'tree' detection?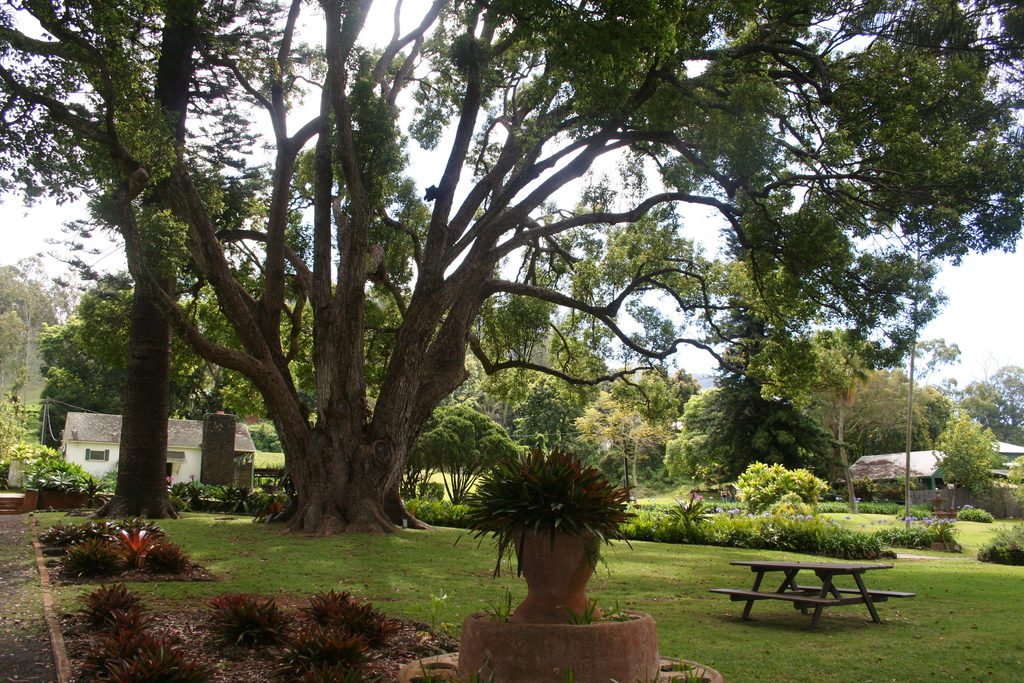
[x1=544, y1=338, x2=607, y2=416]
